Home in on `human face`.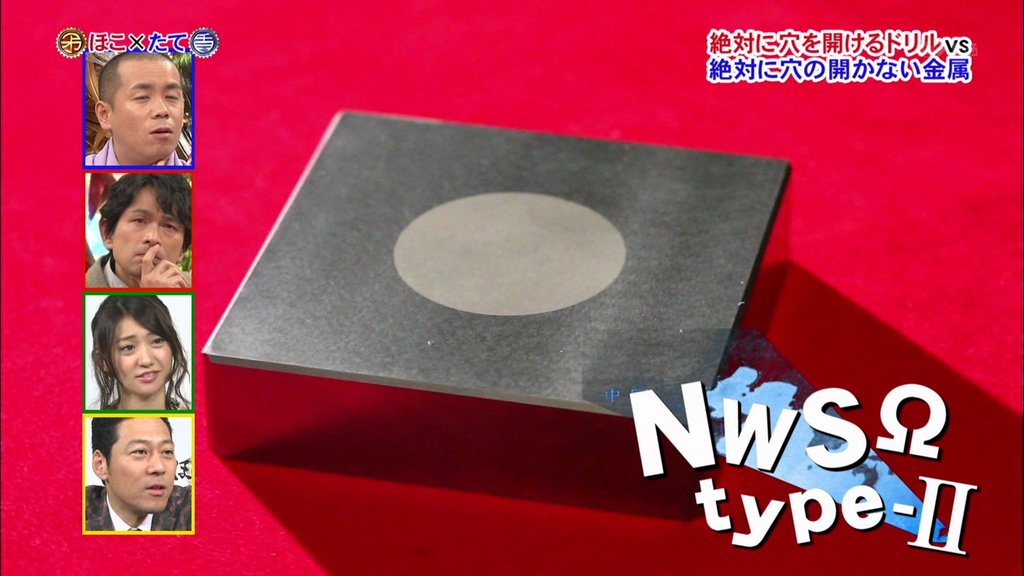
Homed in at 107,419,178,517.
